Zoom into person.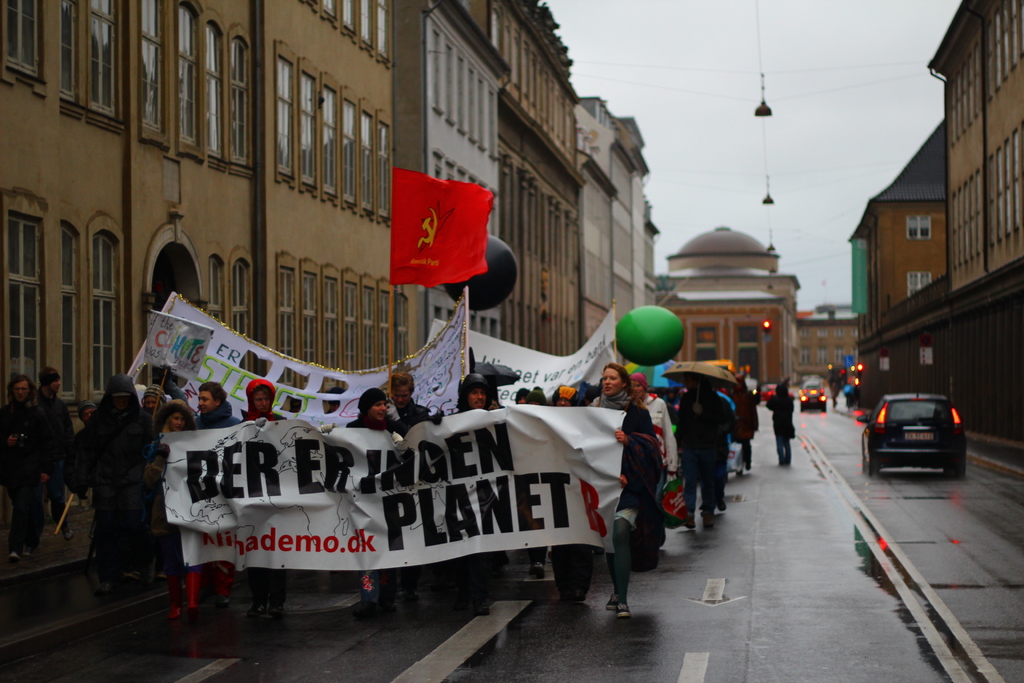
Zoom target: BBox(68, 363, 148, 607).
